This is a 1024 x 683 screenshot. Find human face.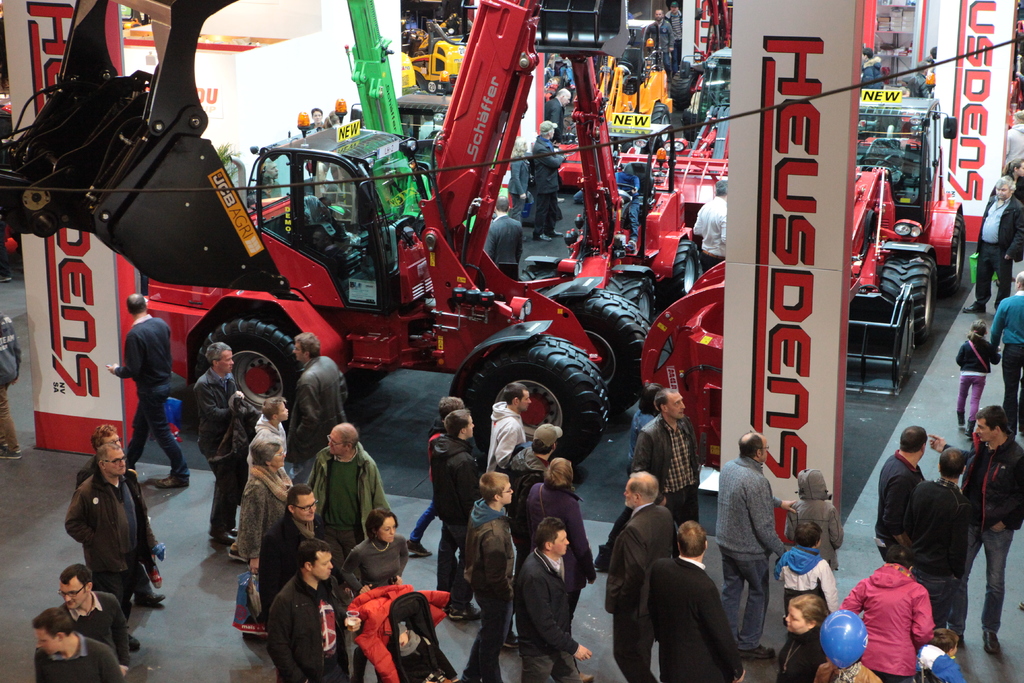
Bounding box: BBox(294, 493, 317, 523).
